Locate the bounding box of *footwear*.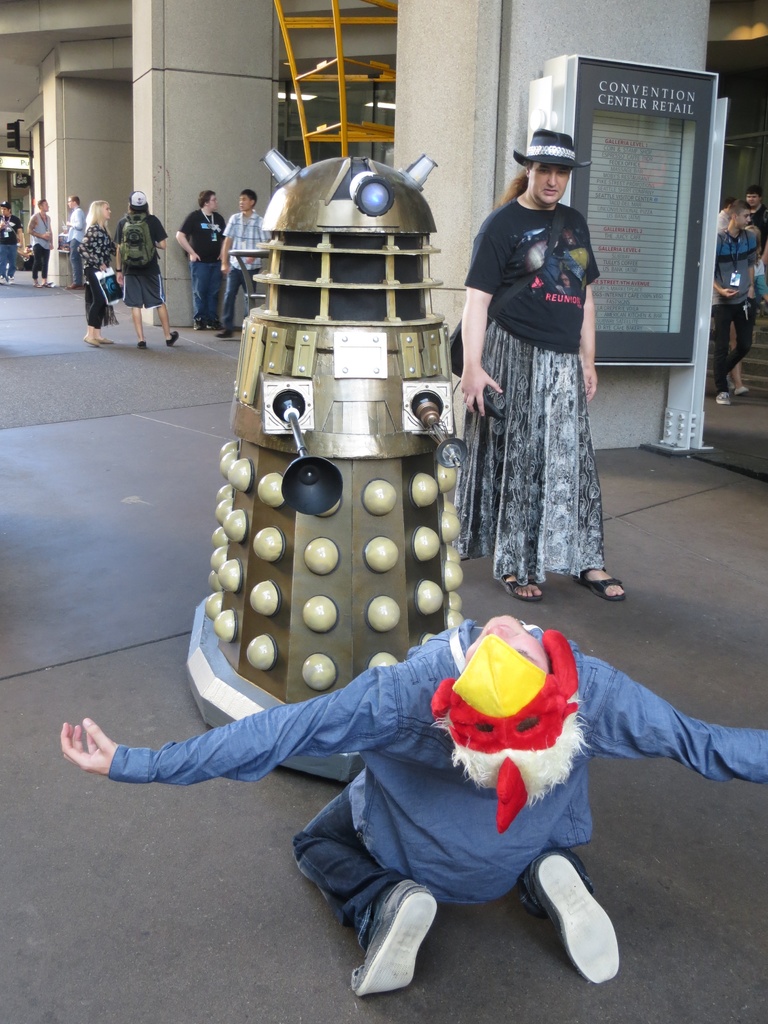
Bounding box: select_region(1, 275, 4, 285).
